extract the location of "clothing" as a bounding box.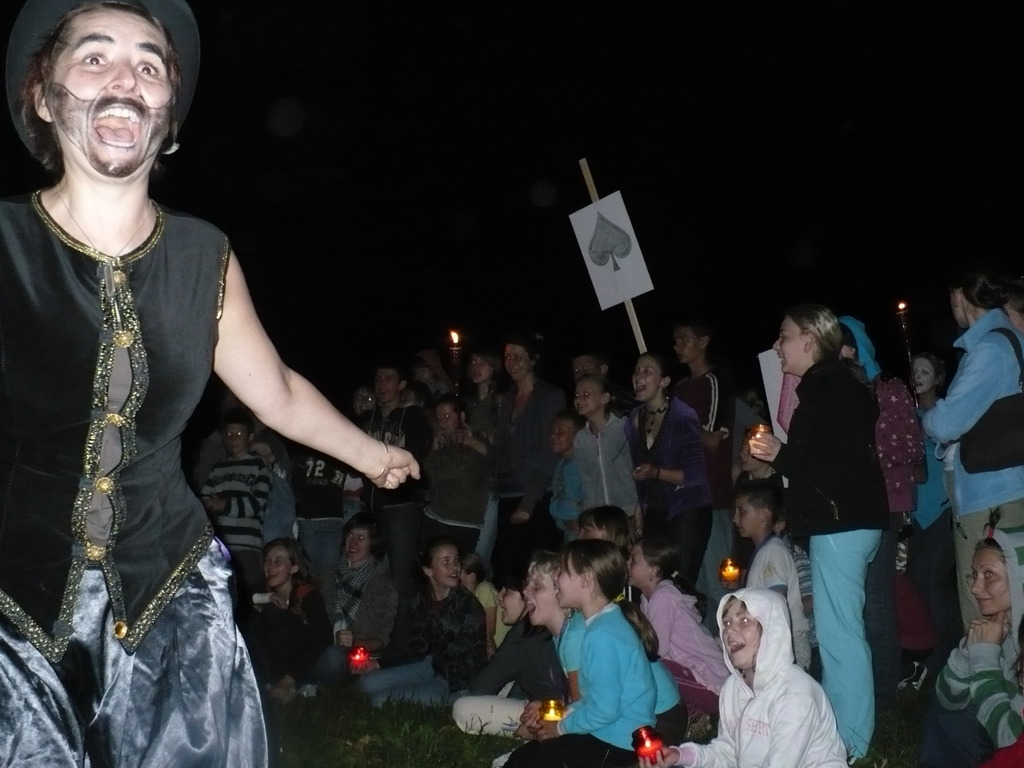
box(573, 403, 662, 498).
